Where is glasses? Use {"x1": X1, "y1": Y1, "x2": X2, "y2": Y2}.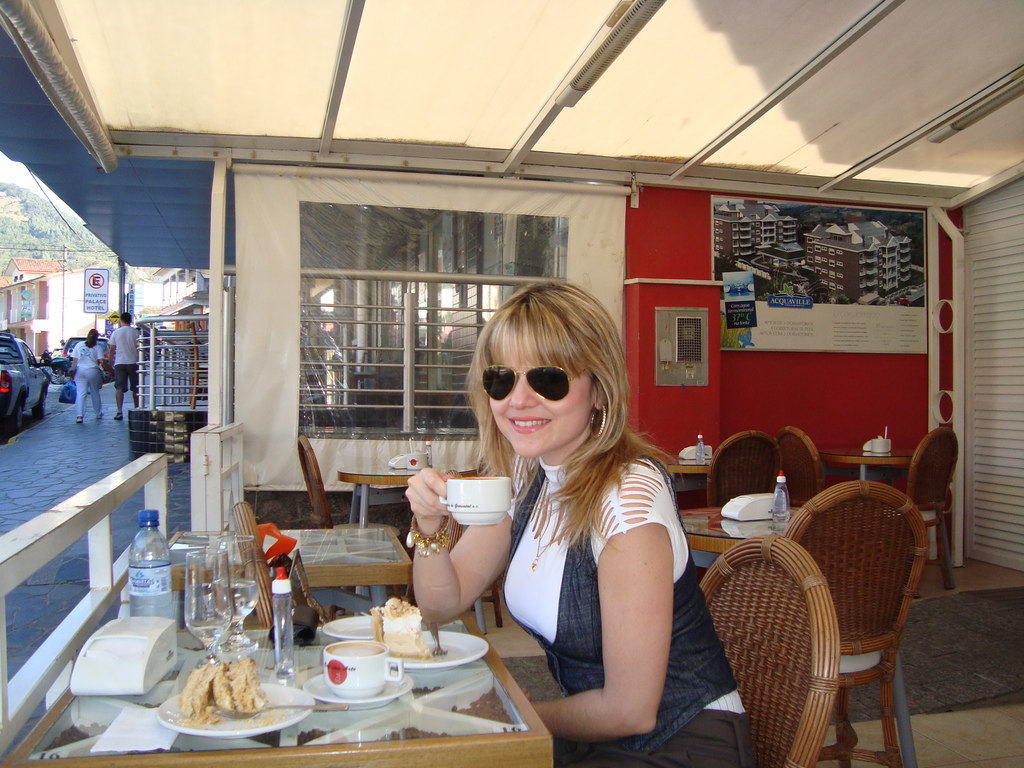
{"x1": 477, "y1": 364, "x2": 568, "y2": 403}.
